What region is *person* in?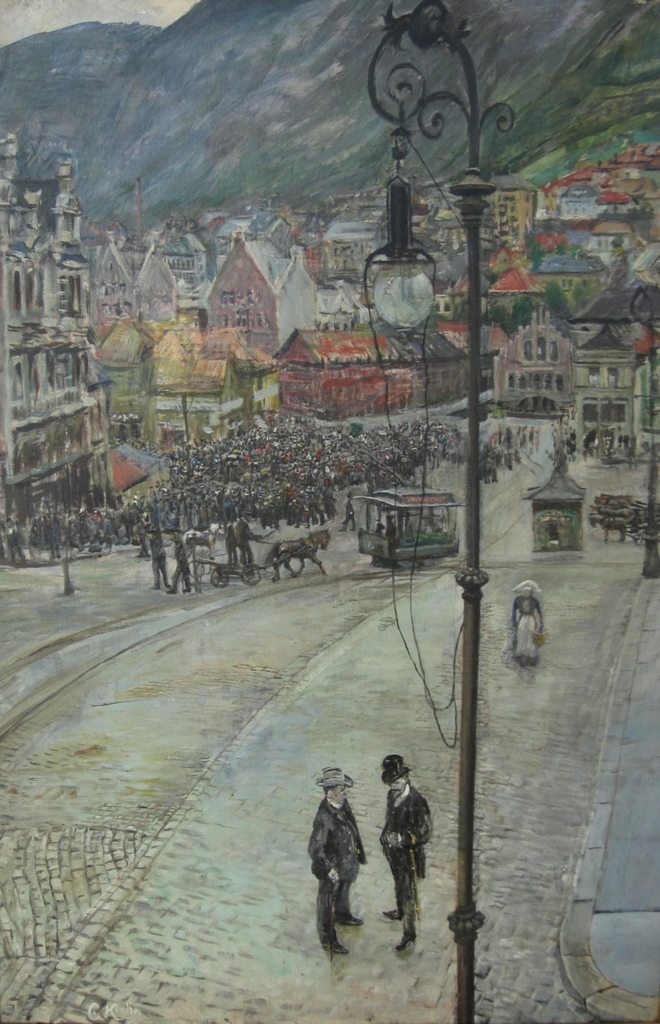
bbox(379, 752, 433, 954).
